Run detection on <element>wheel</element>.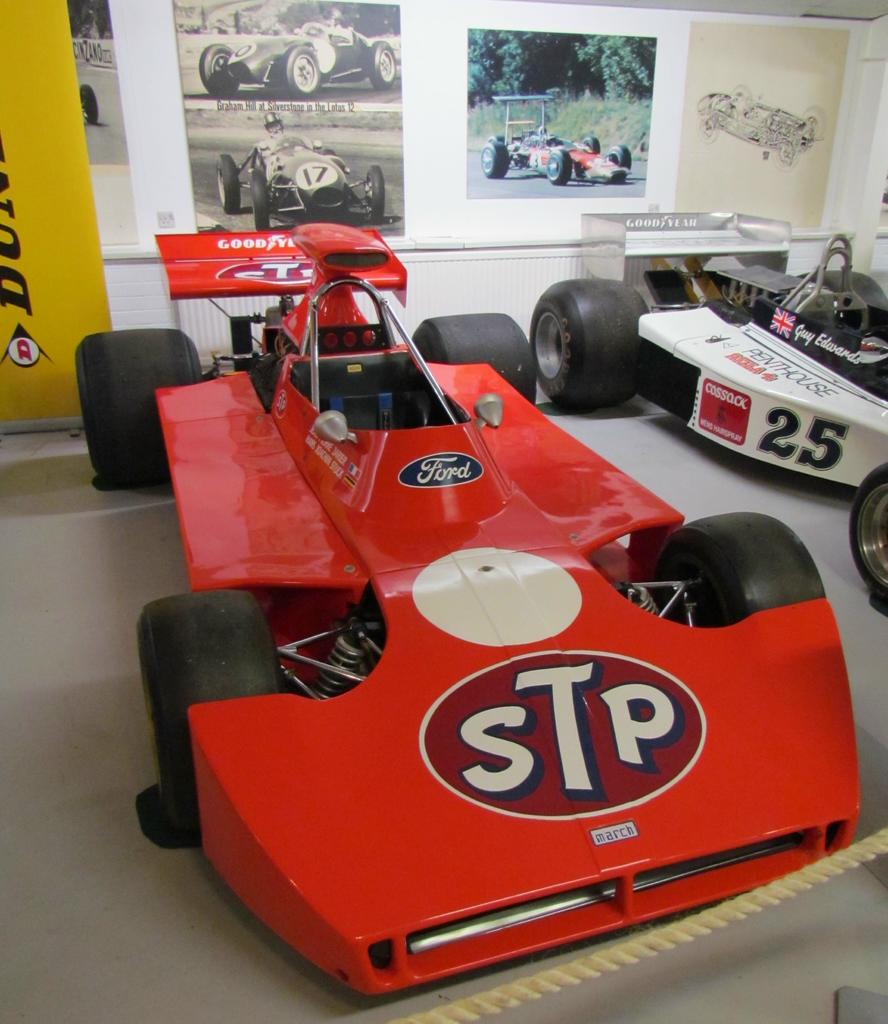
Result: l=605, t=144, r=631, b=168.
